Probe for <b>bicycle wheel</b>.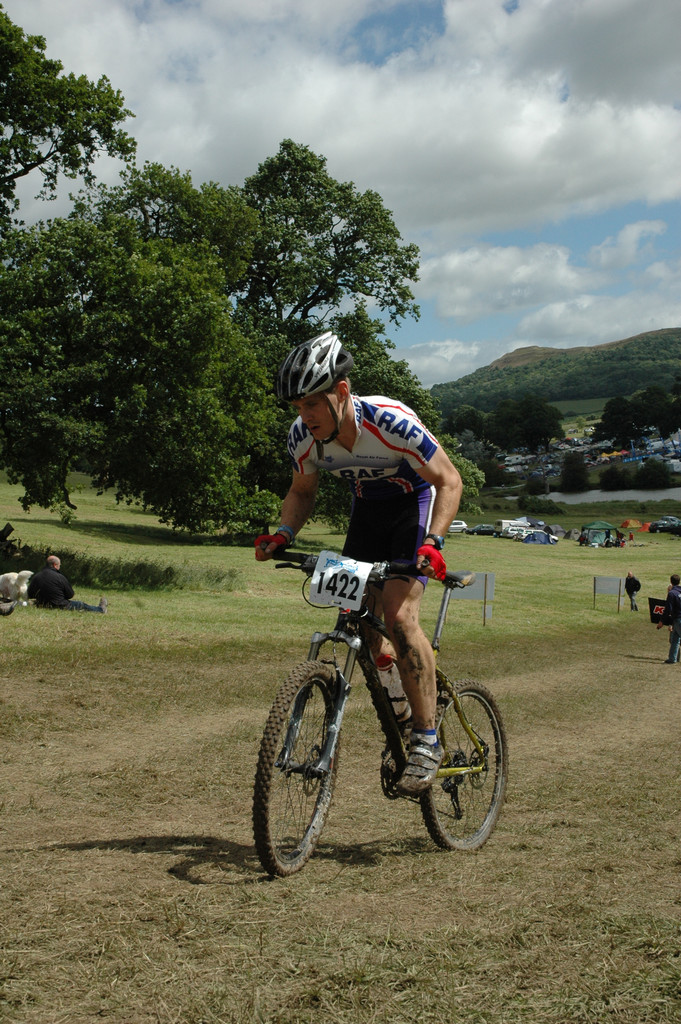
Probe result: l=250, t=659, r=349, b=872.
